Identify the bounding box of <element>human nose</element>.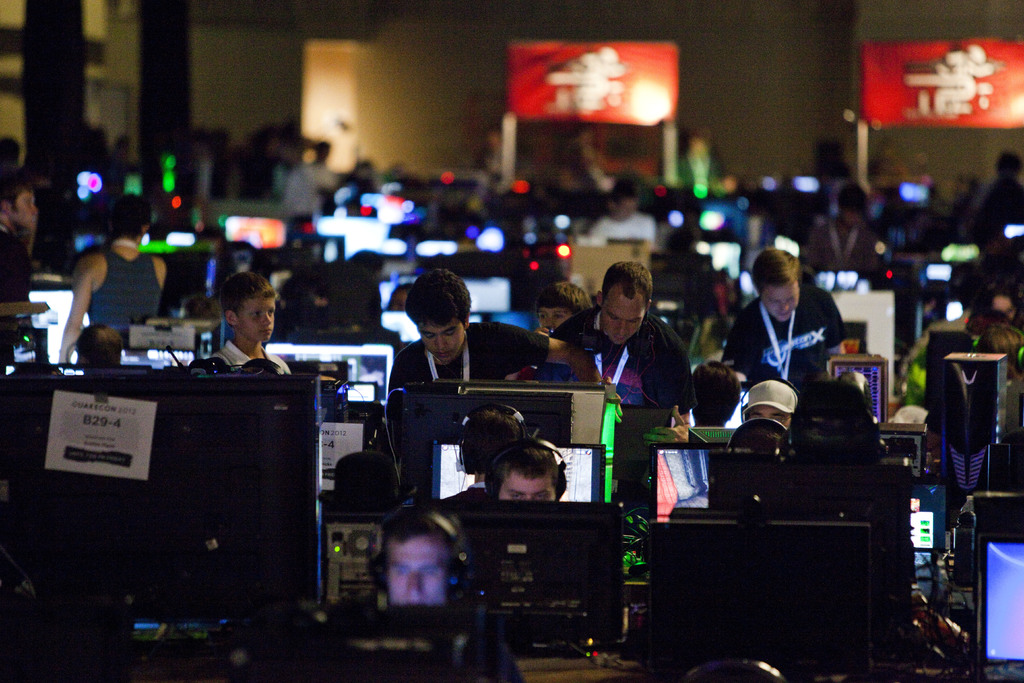
401, 573, 422, 604.
